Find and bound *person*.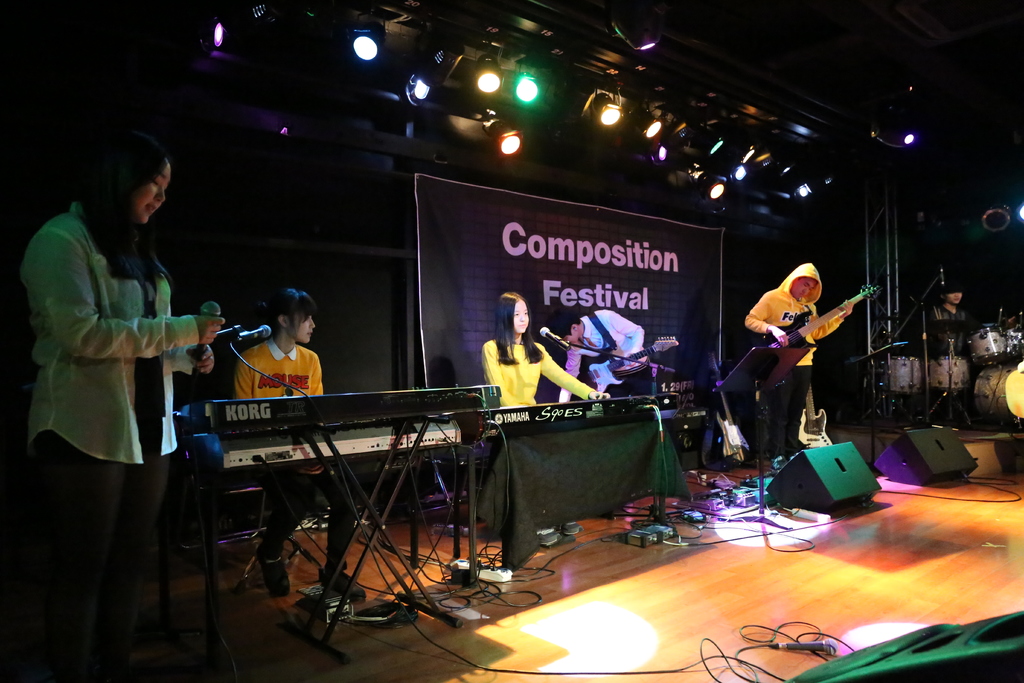
Bound: 551, 304, 657, 399.
